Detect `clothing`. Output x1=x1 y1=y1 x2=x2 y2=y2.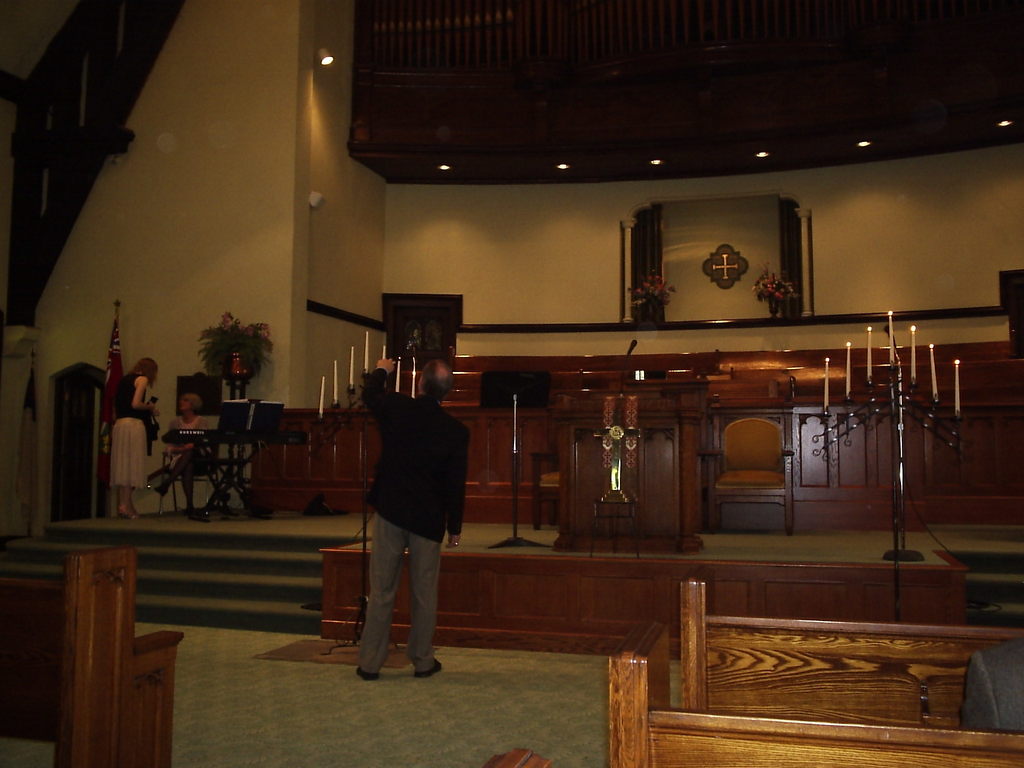
x1=347 y1=363 x2=457 y2=676.
